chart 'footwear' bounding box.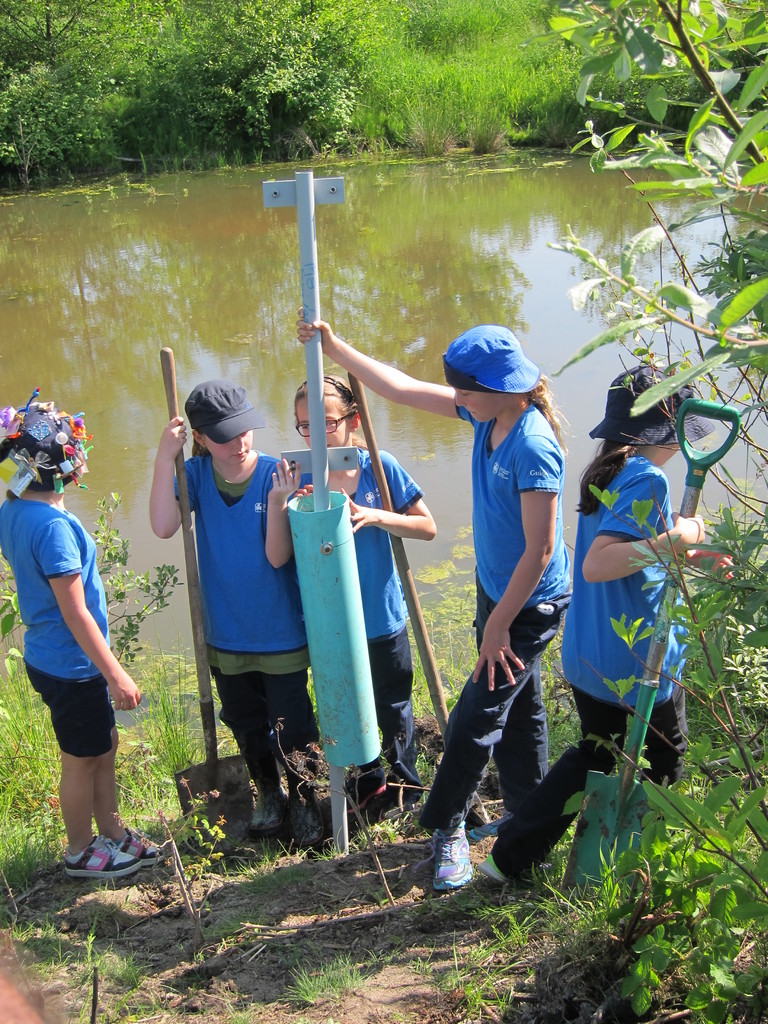
Charted: box=[433, 827, 474, 893].
